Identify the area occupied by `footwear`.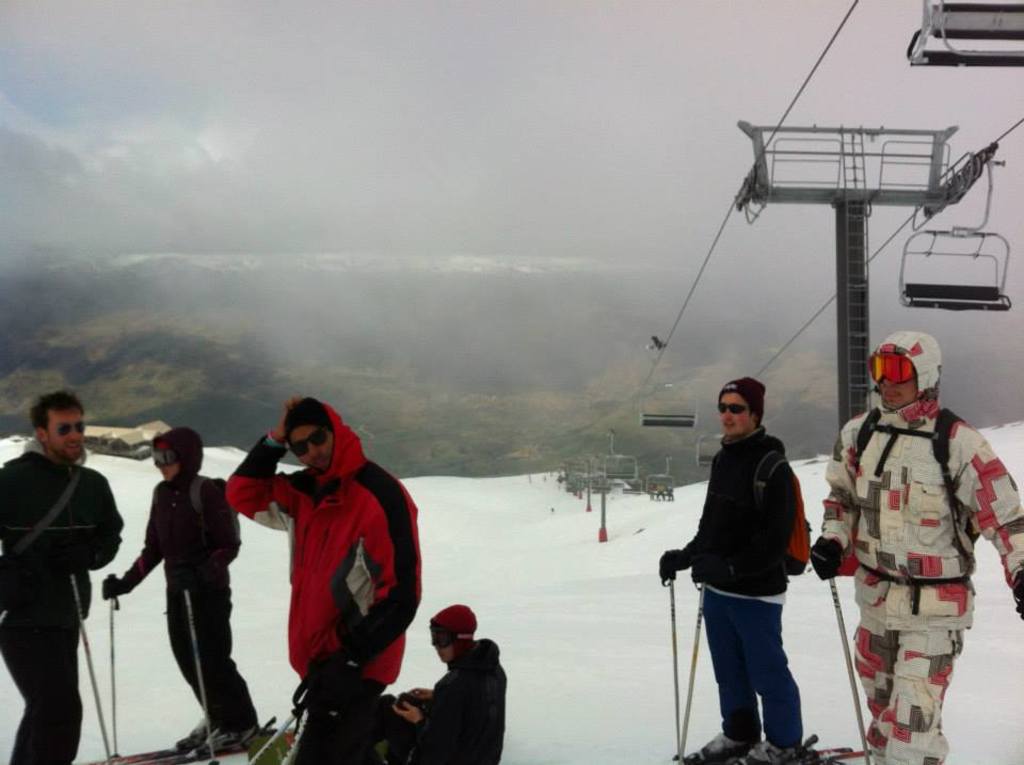
Area: BBox(687, 735, 751, 764).
